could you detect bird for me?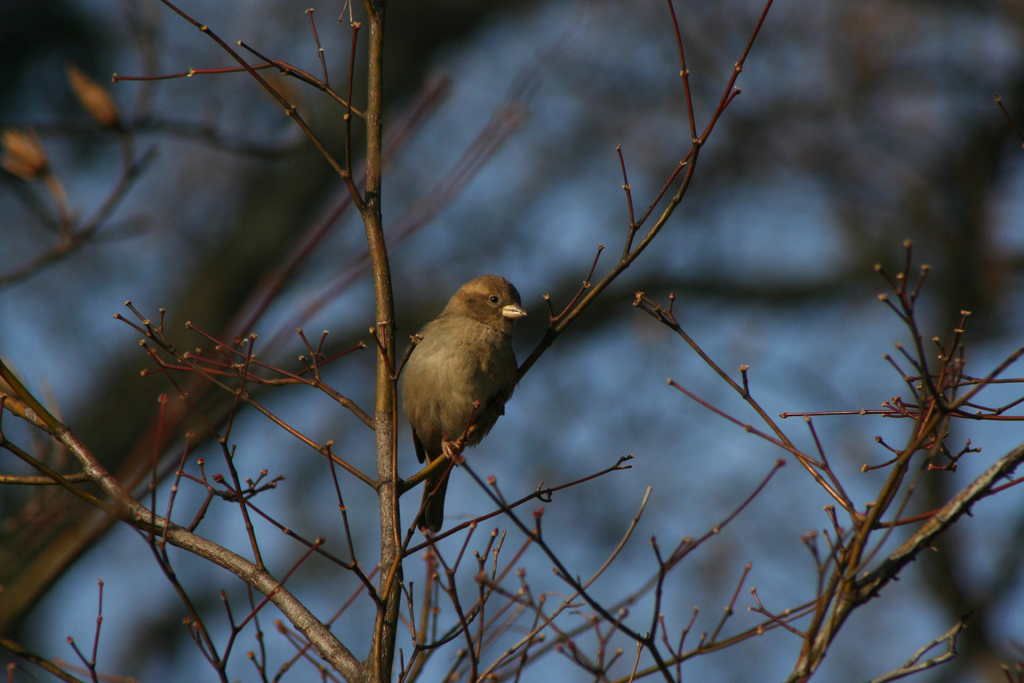
Detection result: 380, 276, 532, 522.
